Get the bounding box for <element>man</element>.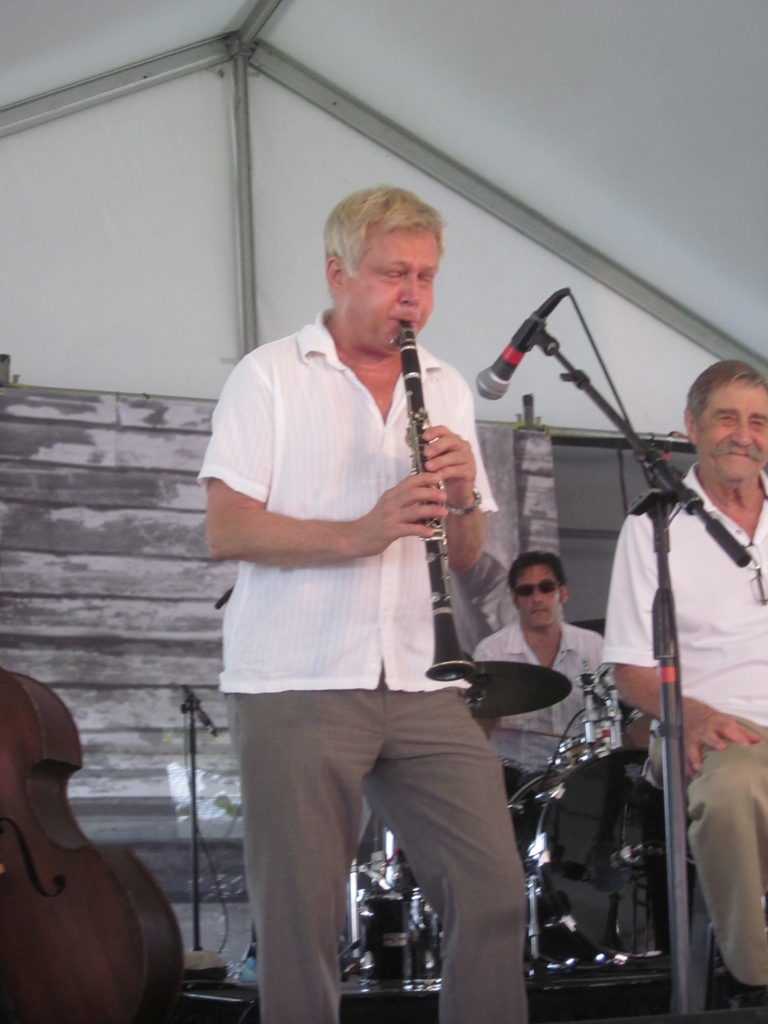
bbox(598, 359, 767, 1010).
